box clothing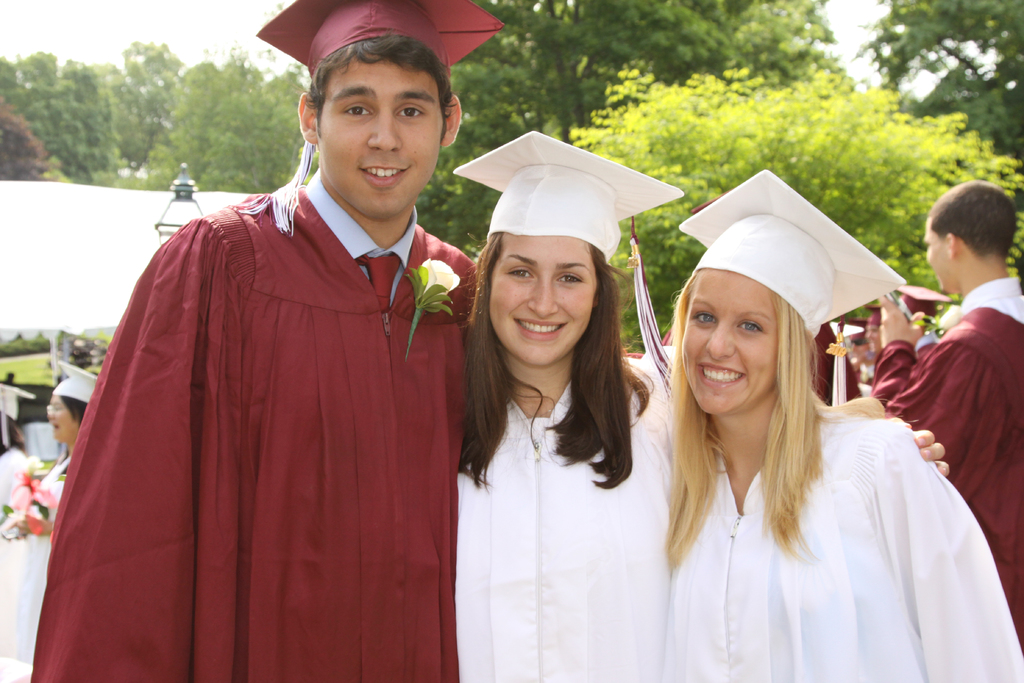
locate(872, 274, 1023, 630)
